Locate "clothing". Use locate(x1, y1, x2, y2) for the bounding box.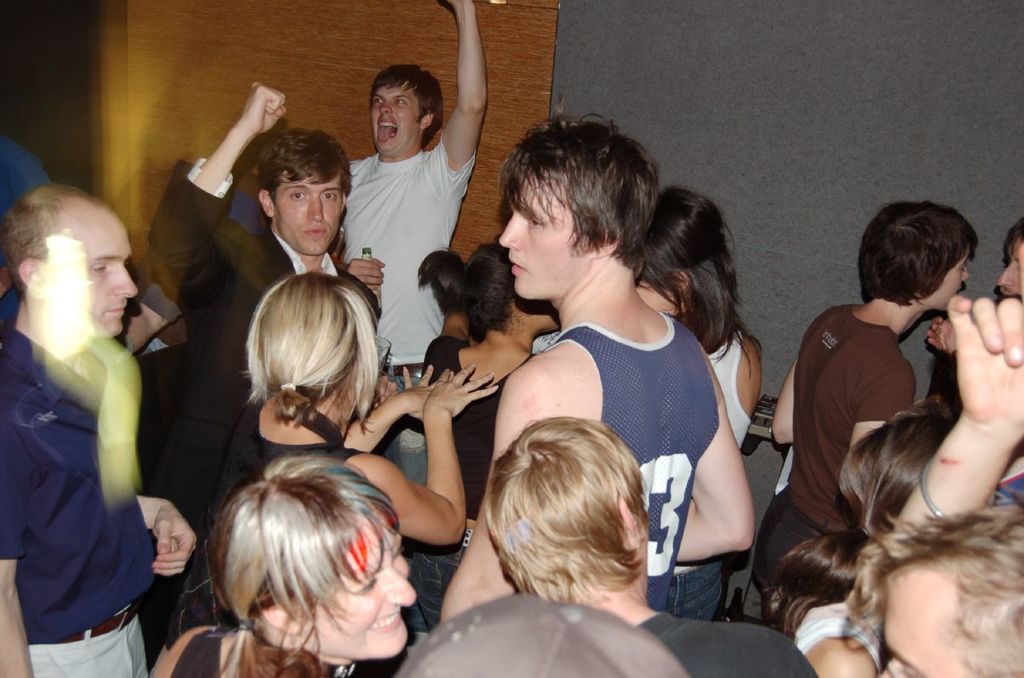
locate(142, 158, 388, 431).
